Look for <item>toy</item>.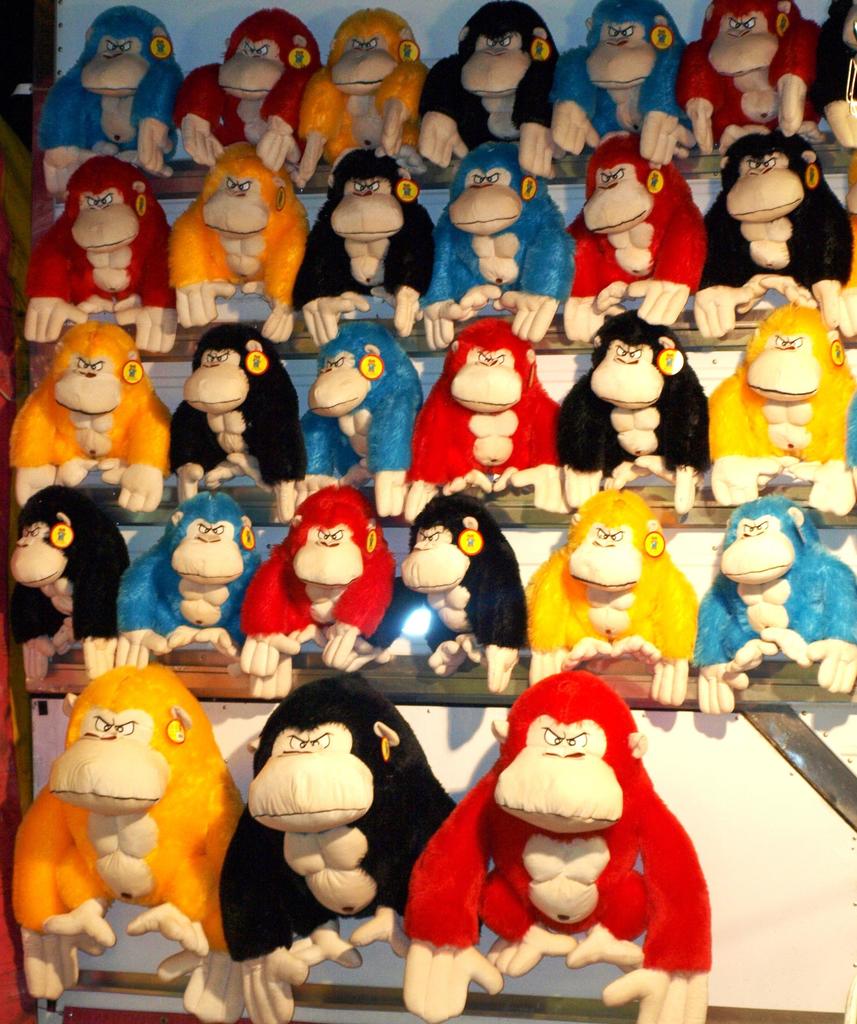
Found: 176 7 322 175.
